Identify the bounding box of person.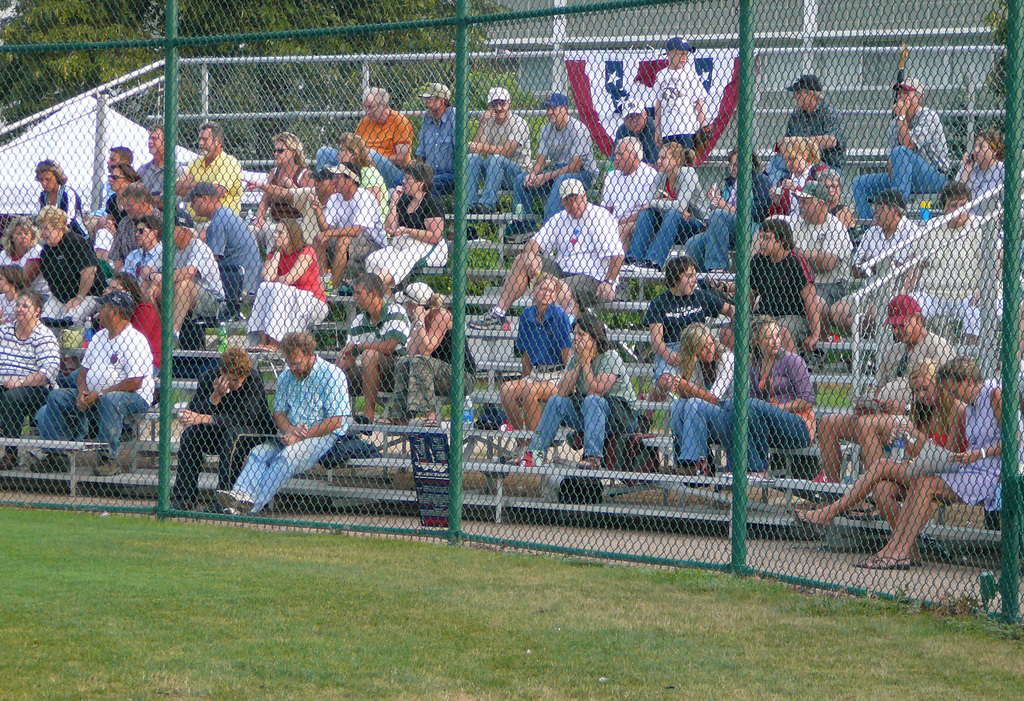
[x1=177, y1=179, x2=273, y2=314].
